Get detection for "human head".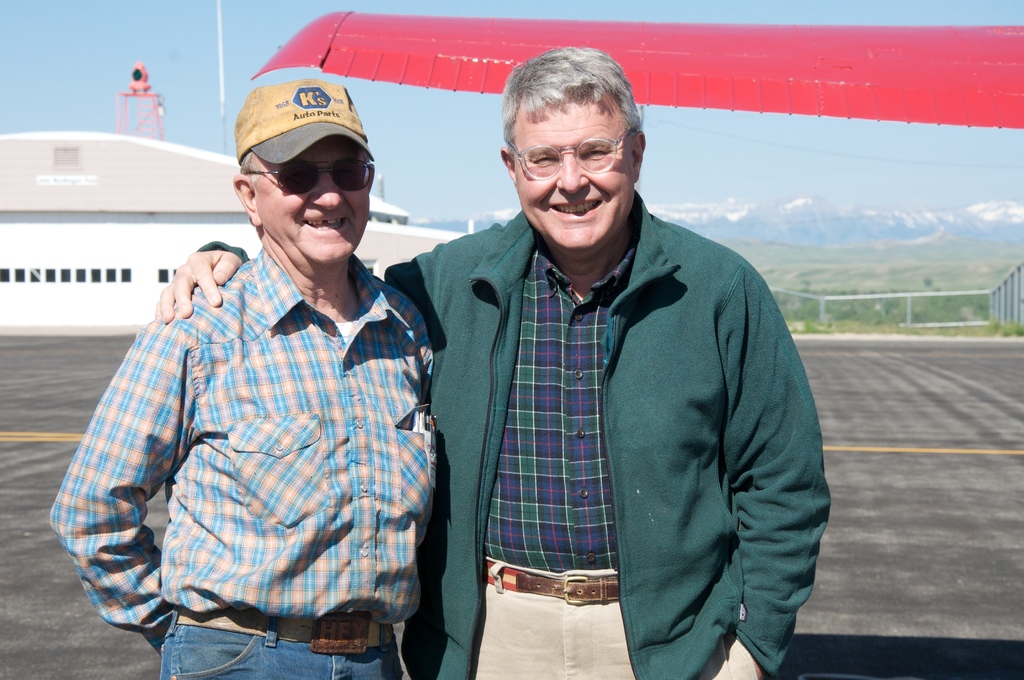
Detection: <box>494,49,650,225</box>.
